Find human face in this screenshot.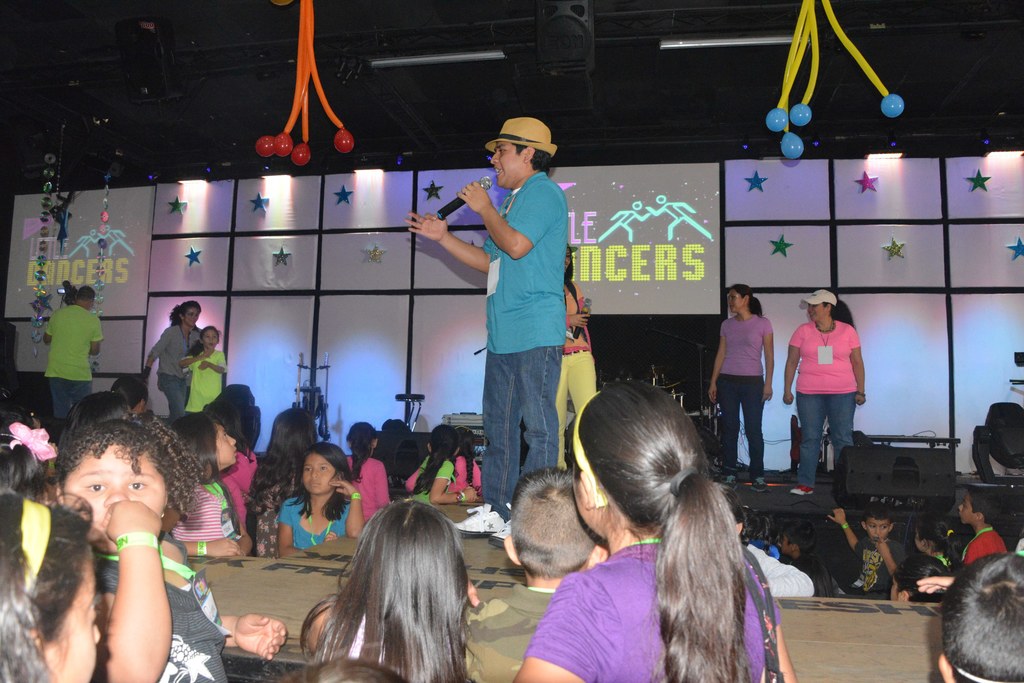
The bounding box for human face is 207, 330, 217, 352.
